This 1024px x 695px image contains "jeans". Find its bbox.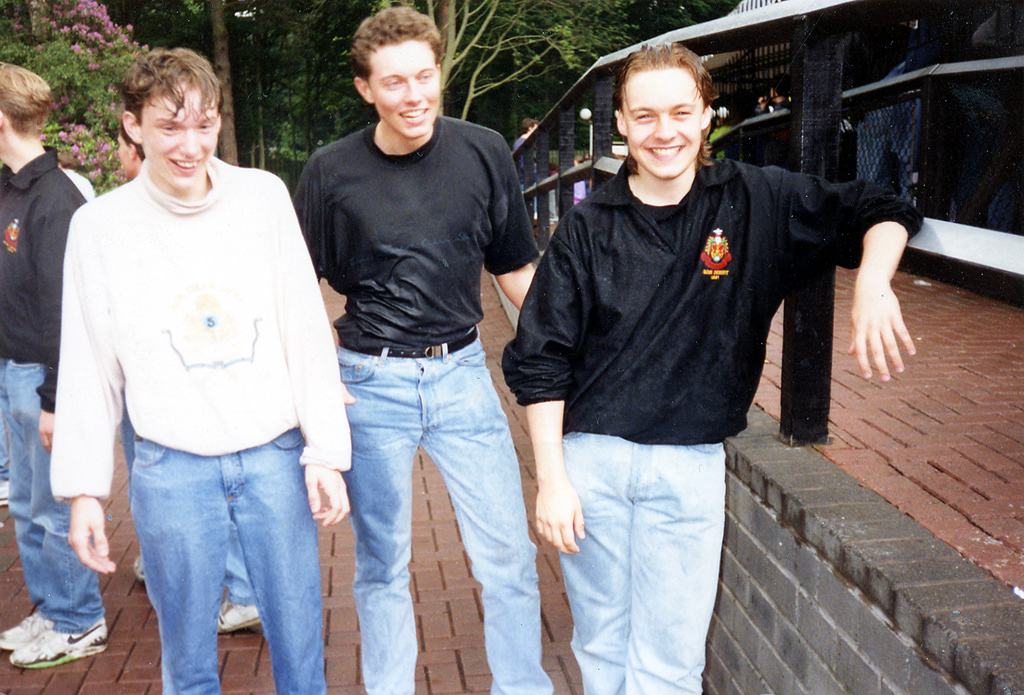
BBox(320, 339, 538, 667).
